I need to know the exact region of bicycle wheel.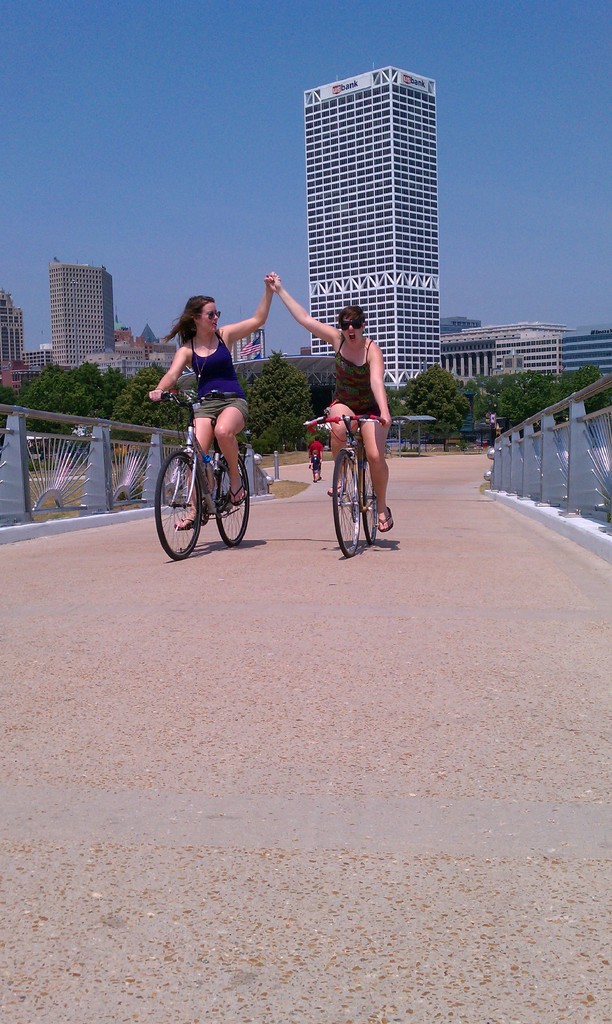
Region: 154 451 202 561.
